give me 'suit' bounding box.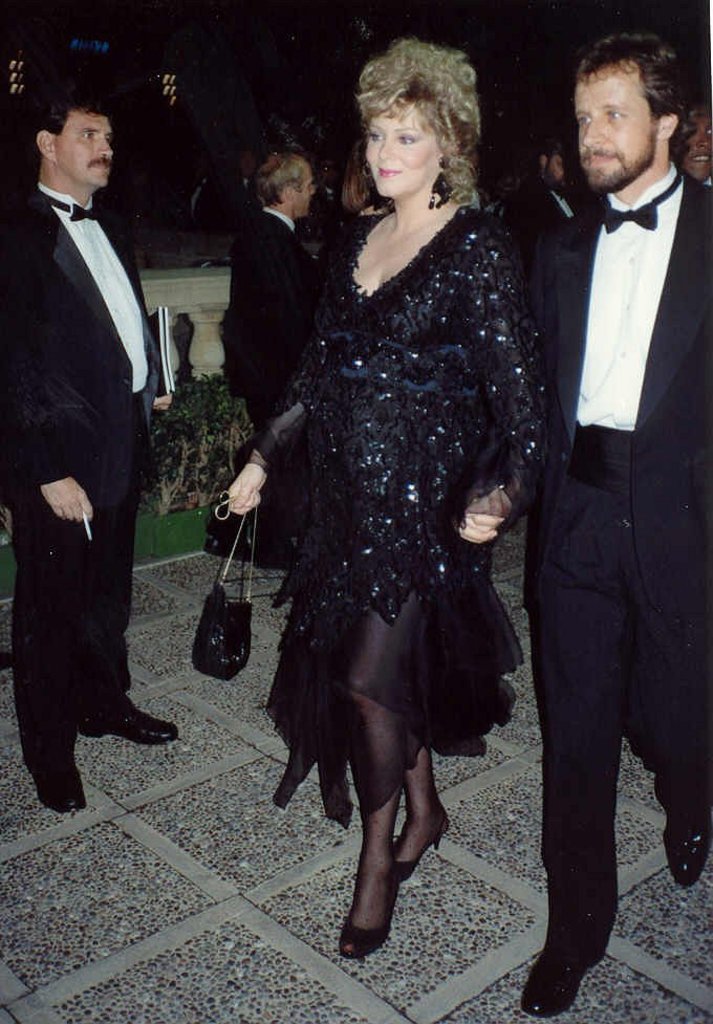
locate(222, 204, 295, 452).
